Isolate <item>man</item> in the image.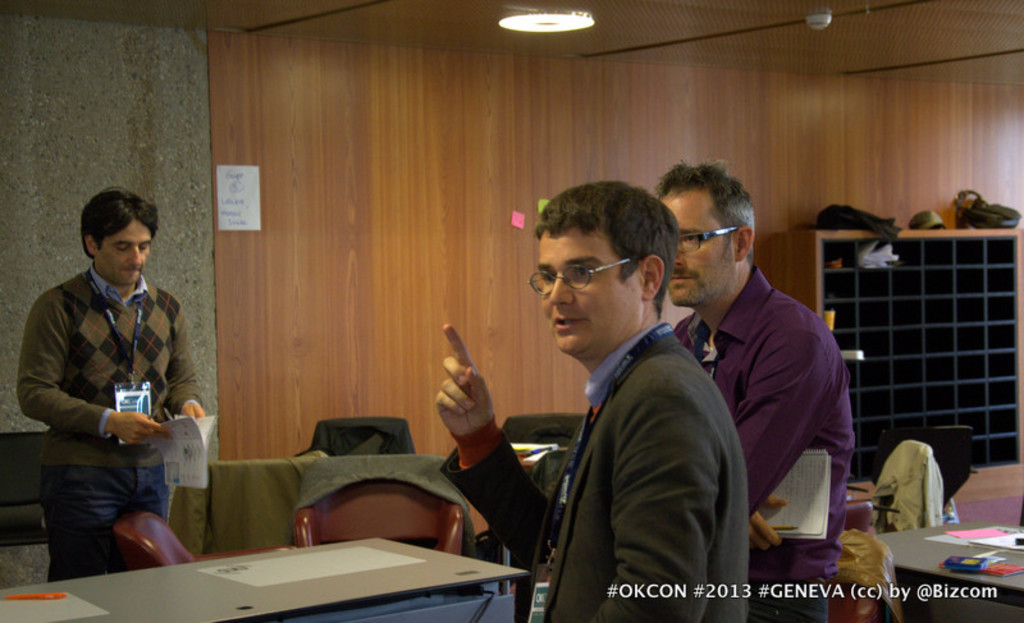
Isolated region: 654, 180, 879, 578.
